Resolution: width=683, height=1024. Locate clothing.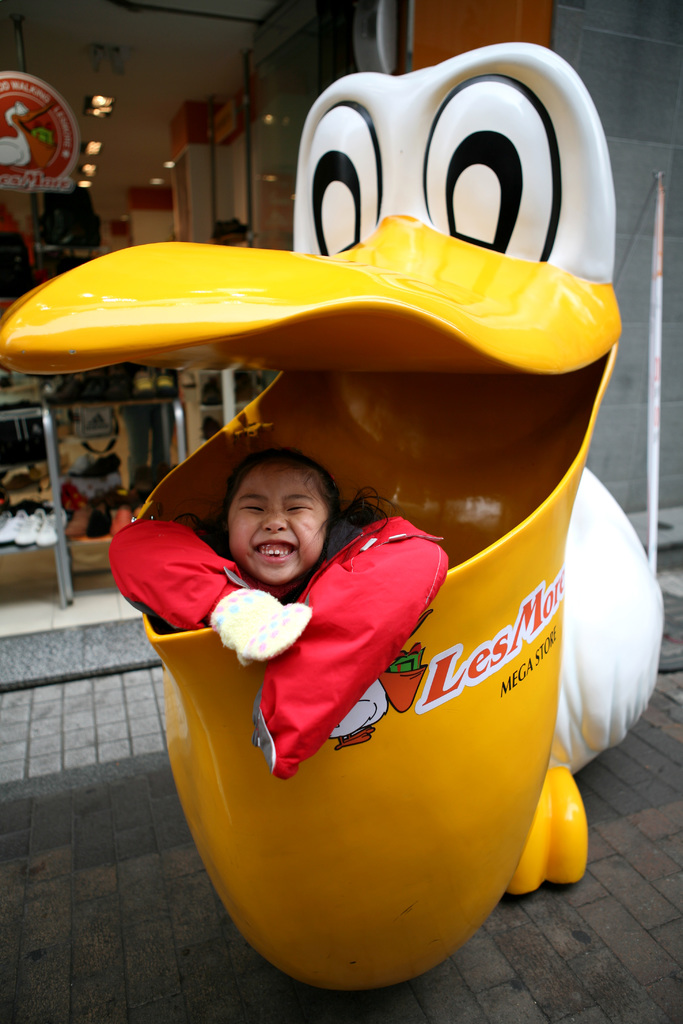
113 362 178 496.
